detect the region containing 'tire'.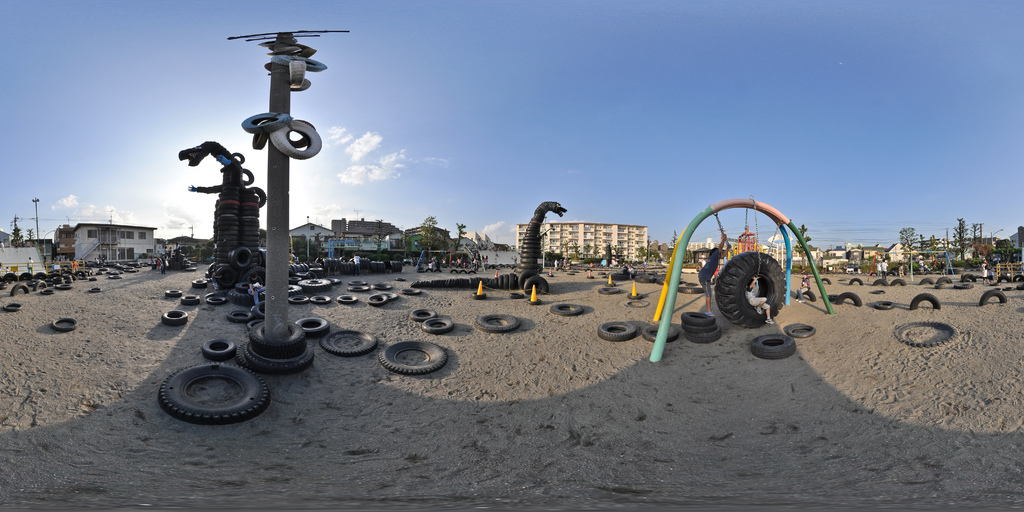
l=200, t=338, r=237, b=360.
